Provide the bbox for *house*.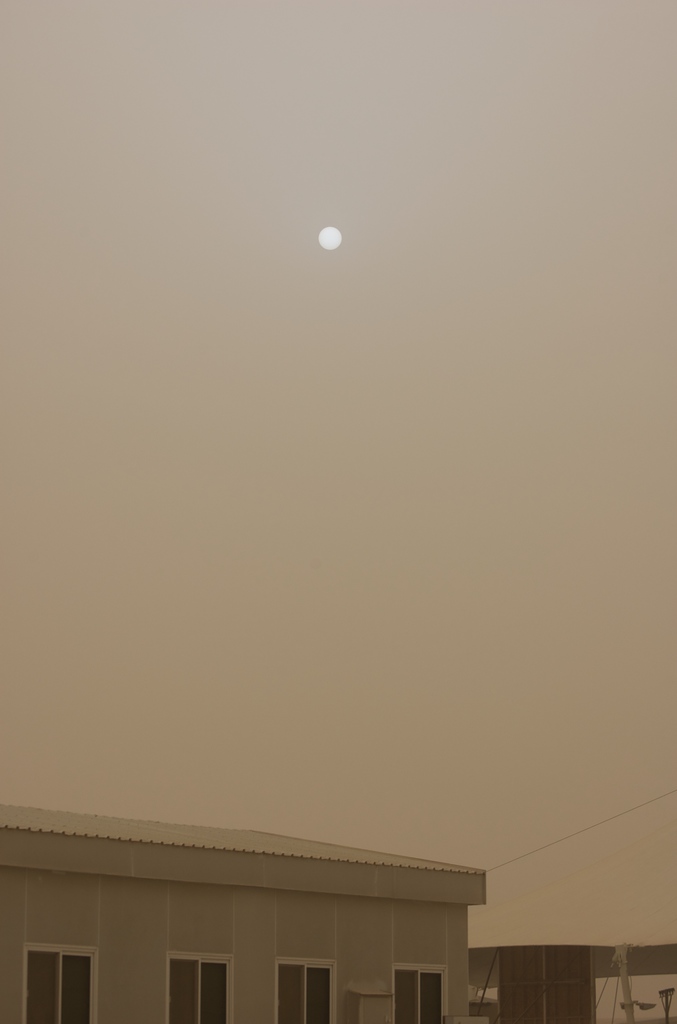
BBox(15, 794, 543, 1023).
